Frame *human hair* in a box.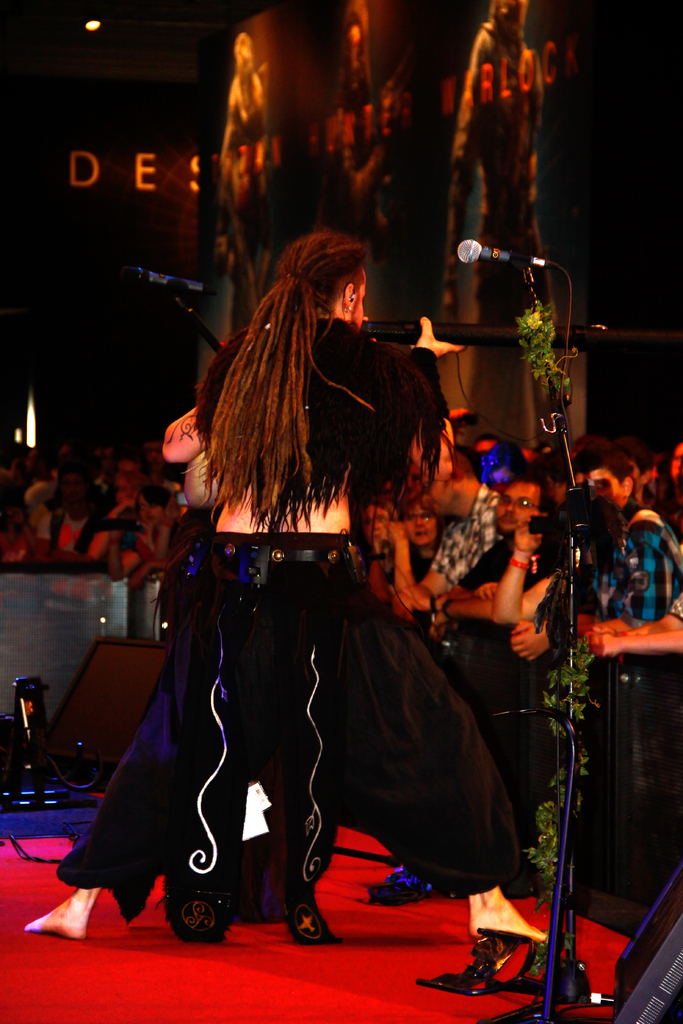
[456,454,475,480].
